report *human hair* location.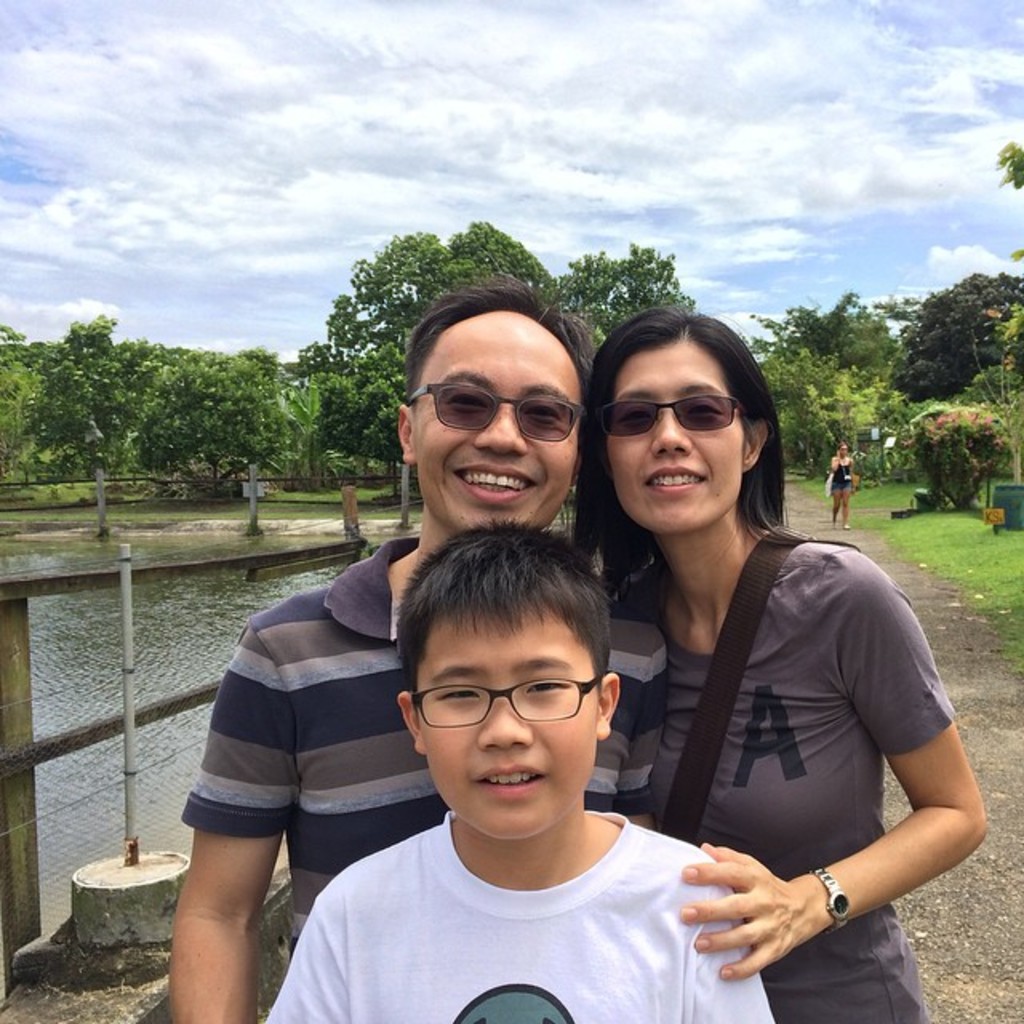
Report: {"left": 402, "top": 272, "right": 597, "bottom": 408}.
